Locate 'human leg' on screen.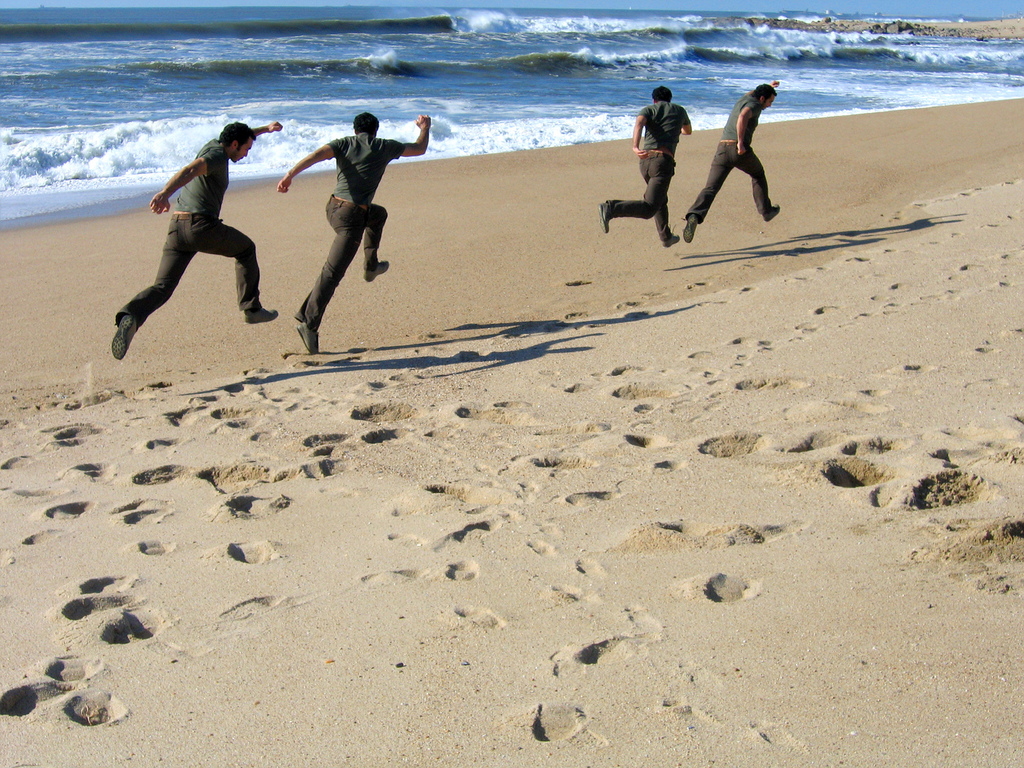
On screen at 685:143:729:240.
